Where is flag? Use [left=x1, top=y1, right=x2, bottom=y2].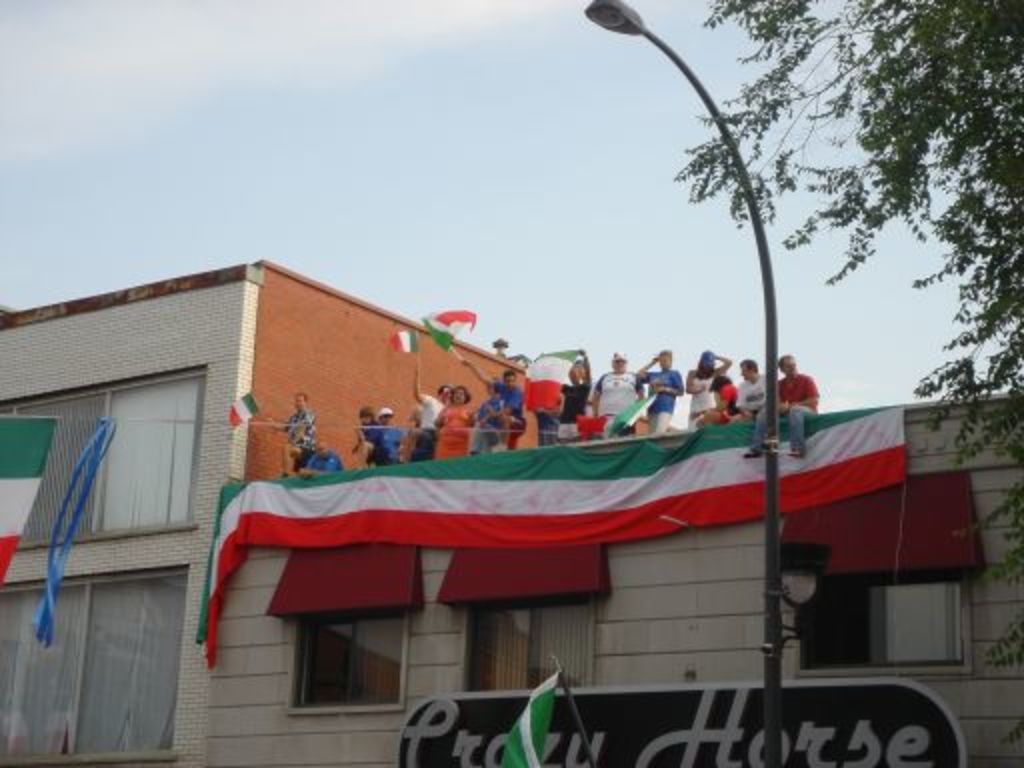
[left=218, top=386, right=260, bottom=432].
